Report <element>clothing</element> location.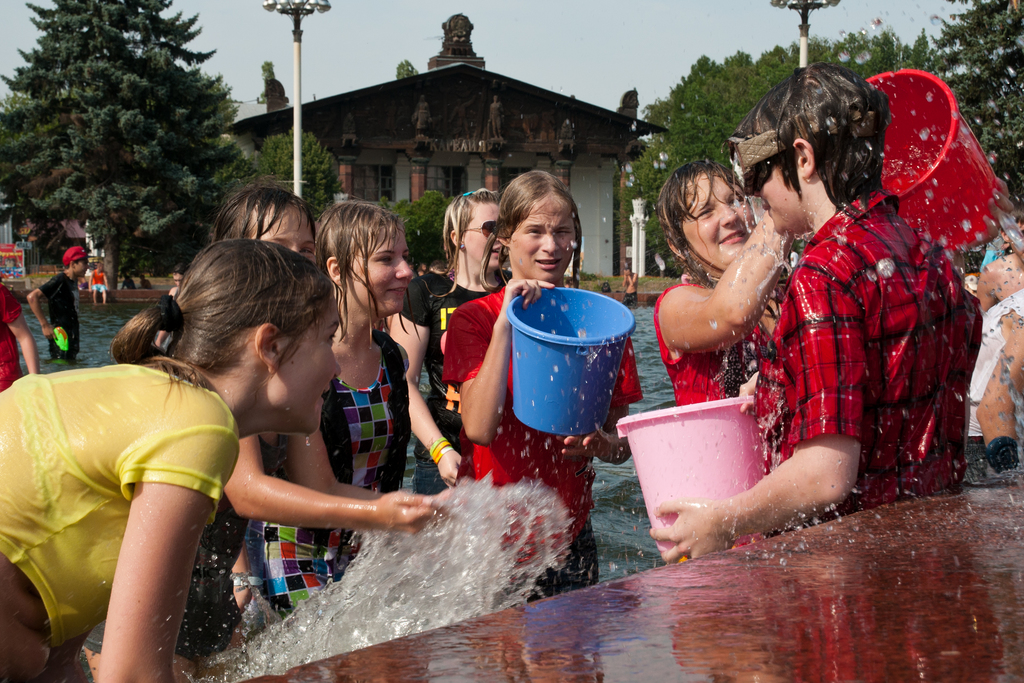
Report: Rect(0, 283, 24, 382).
